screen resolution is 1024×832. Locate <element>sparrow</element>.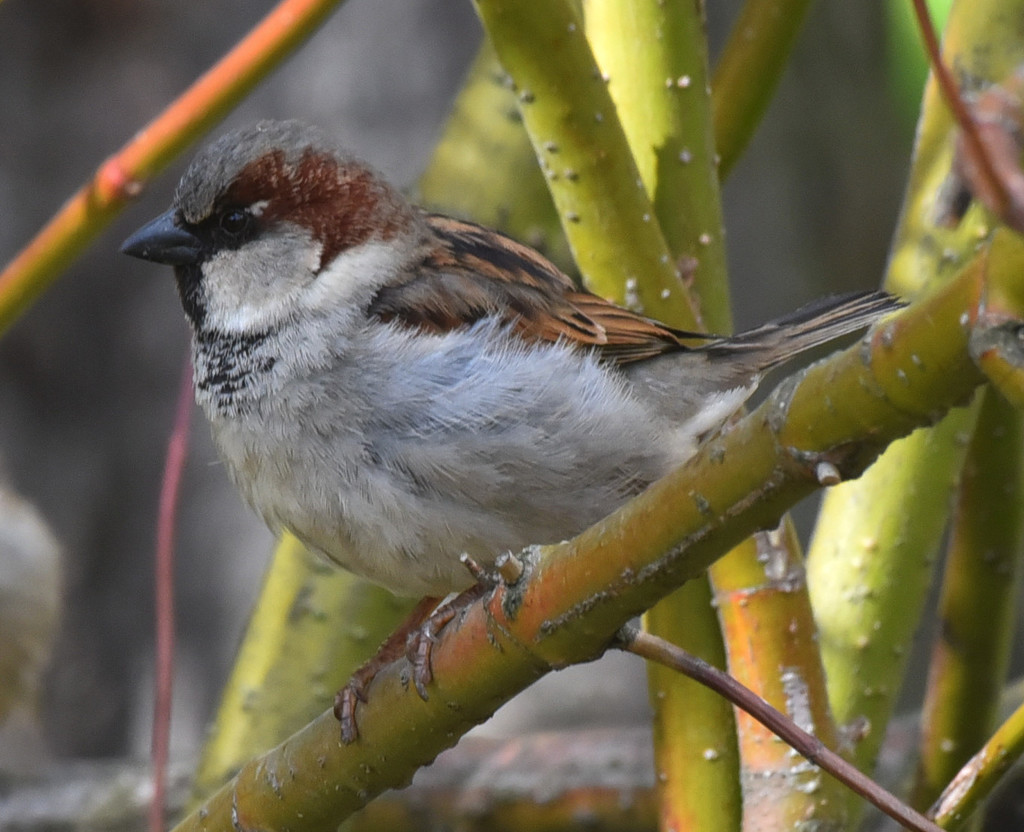
(x1=118, y1=117, x2=906, y2=742).
